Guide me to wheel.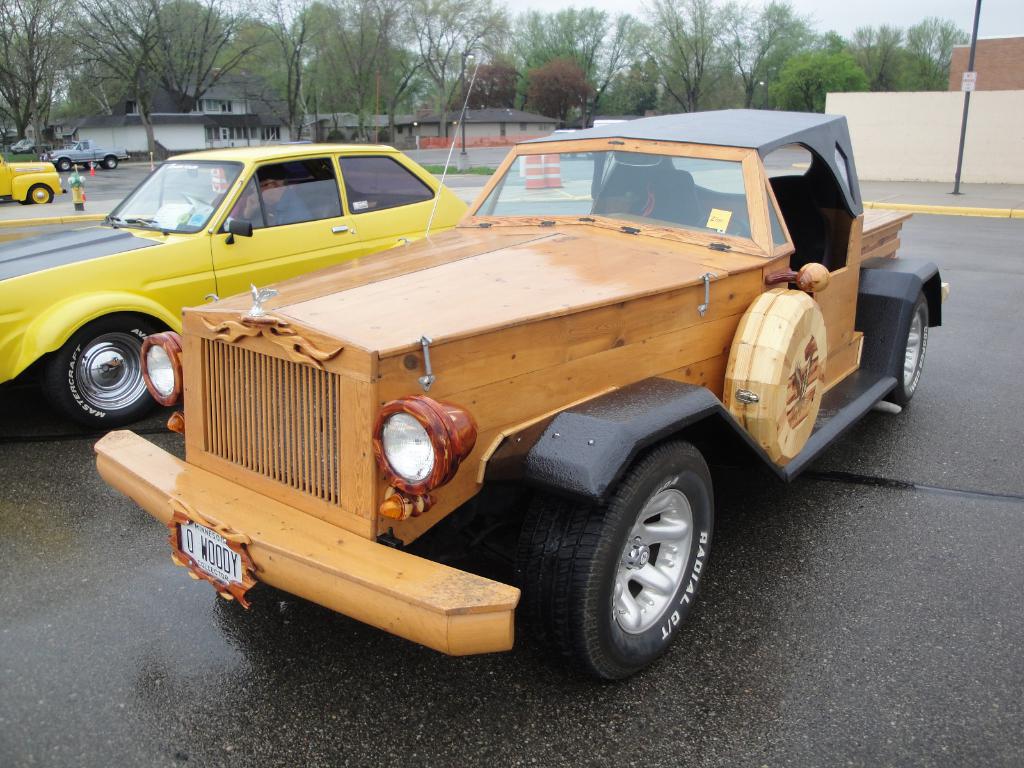
Guidance: [x1=42, y1=316, x2=148, y2=429].
